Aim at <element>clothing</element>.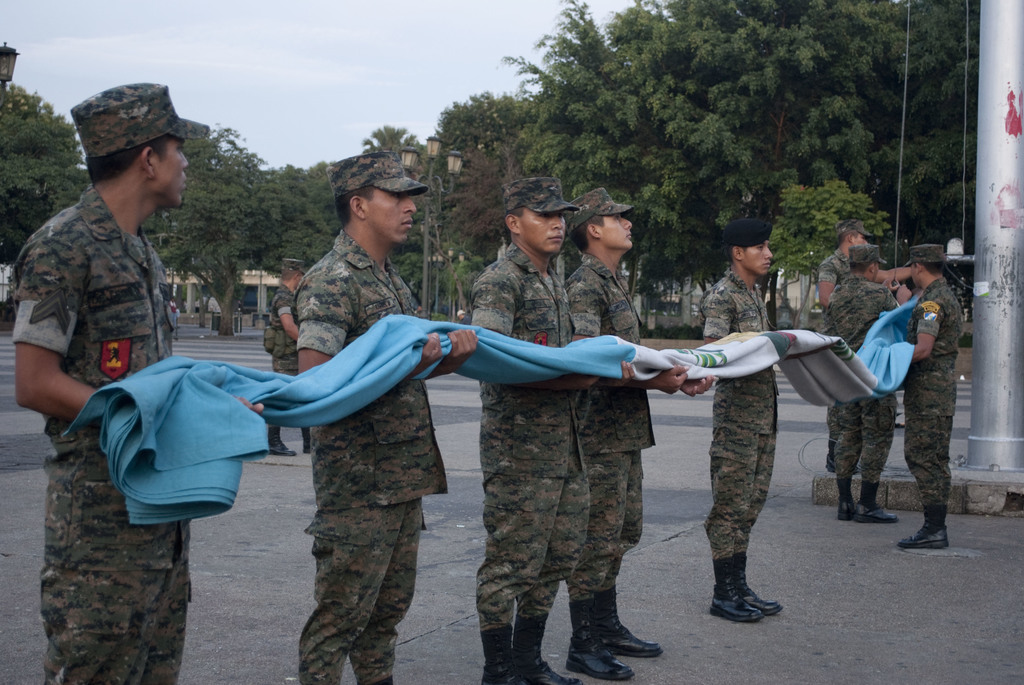
Aimed at box(902, 274, 963, 507).
